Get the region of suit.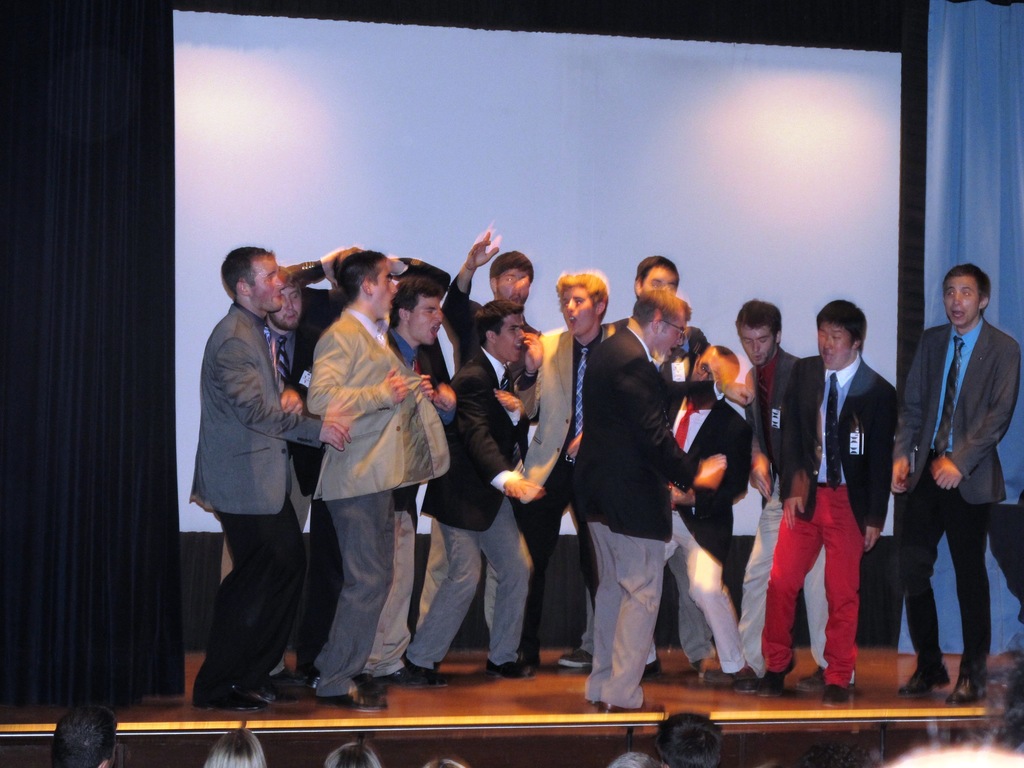
rect(188, 303, 328, 701).
